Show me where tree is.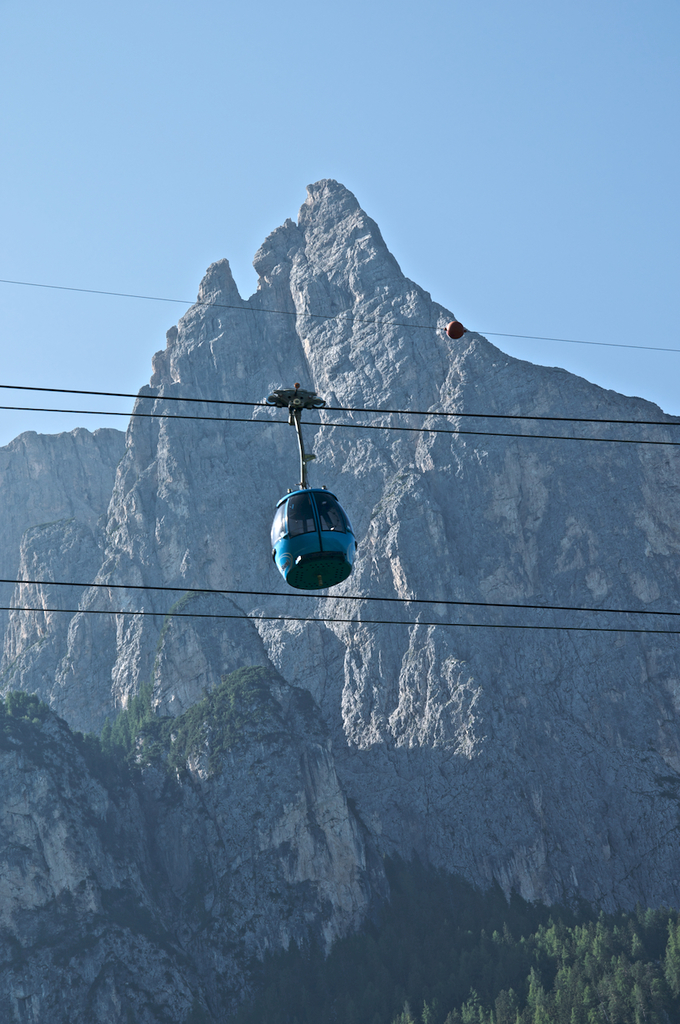
tree is at bbox=[239, 847, 679, 1023].
